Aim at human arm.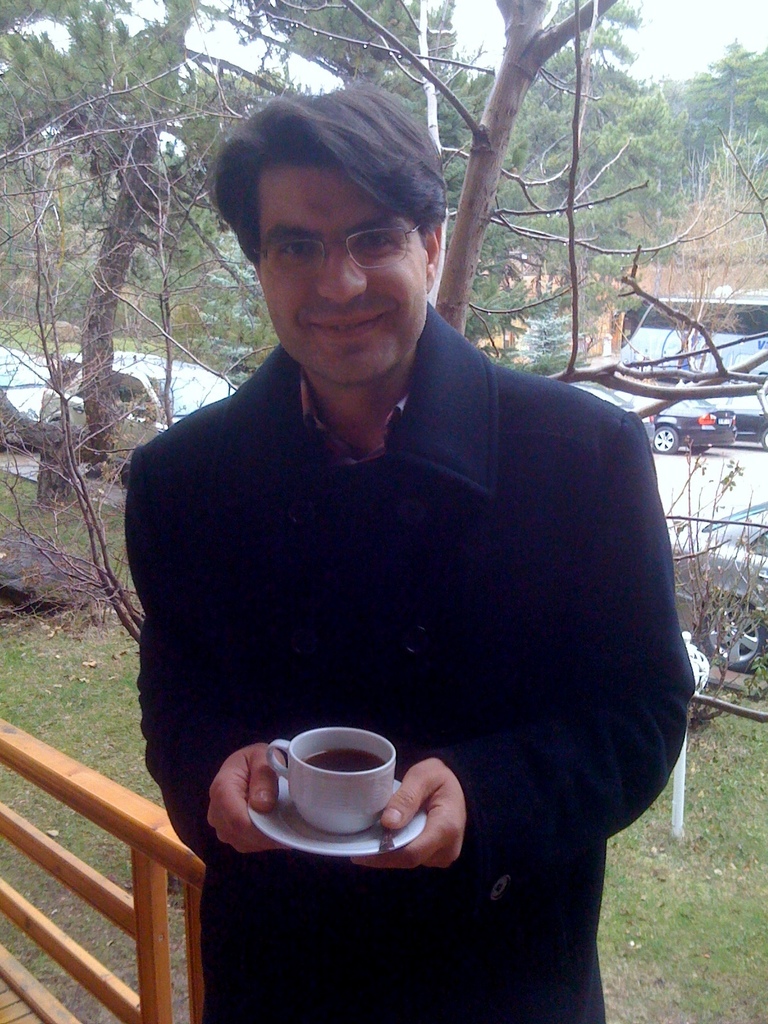
Aimed at <region>366, 426, 697, 867</region>.
